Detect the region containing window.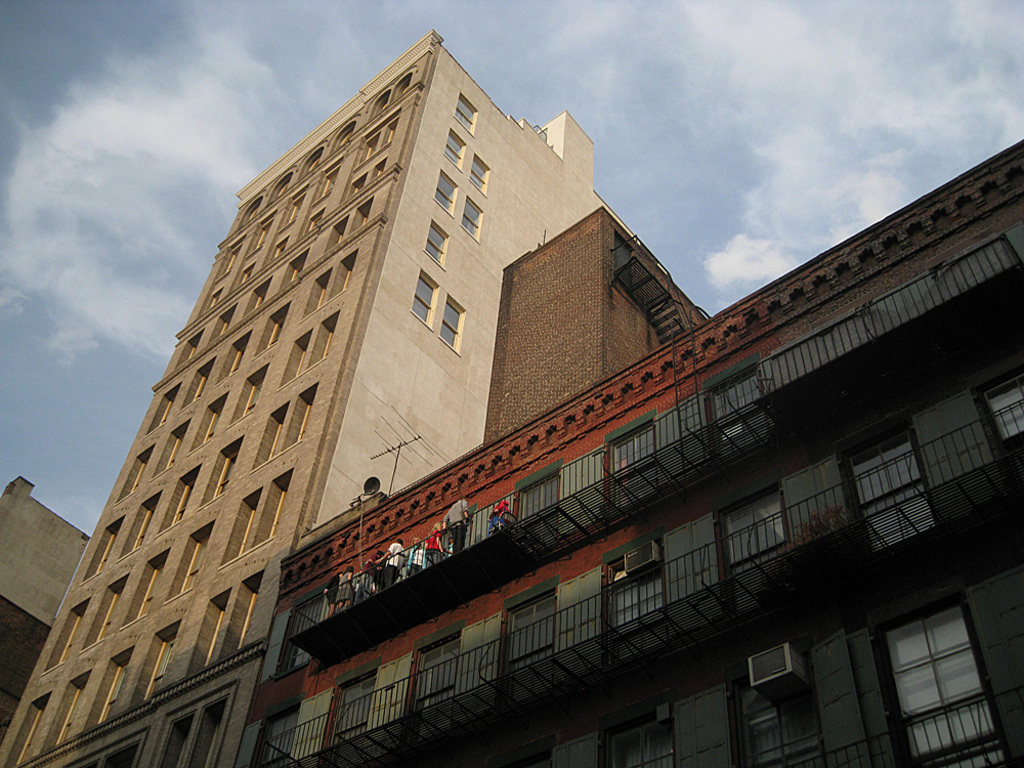
l=740, t=645, r=825, b=763.
